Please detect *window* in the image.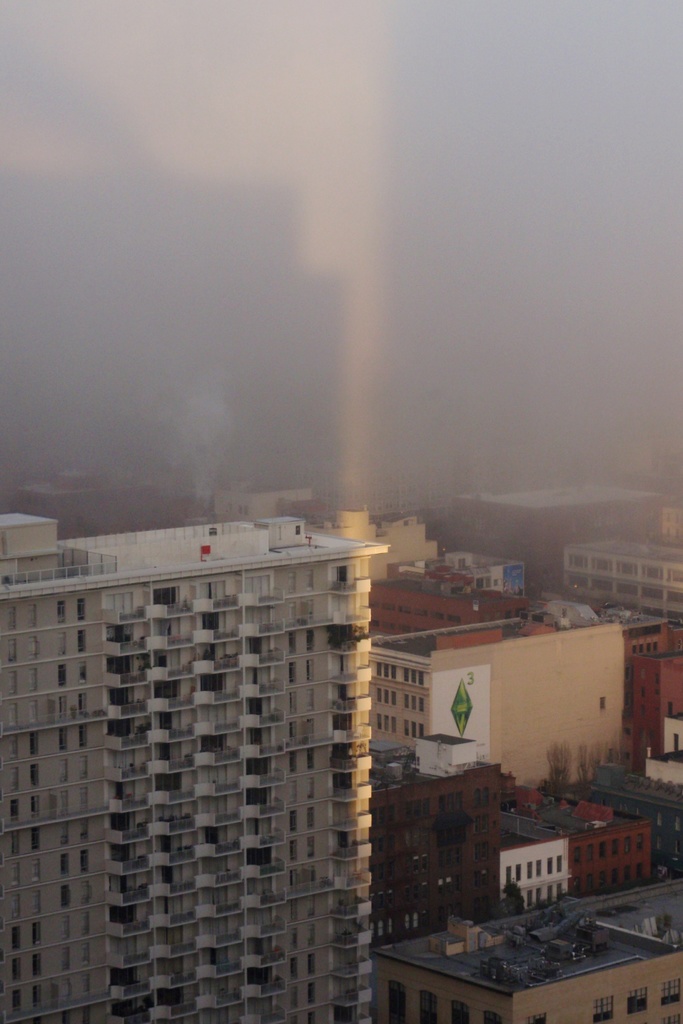
BBox(416, 989, 441, 1023).
